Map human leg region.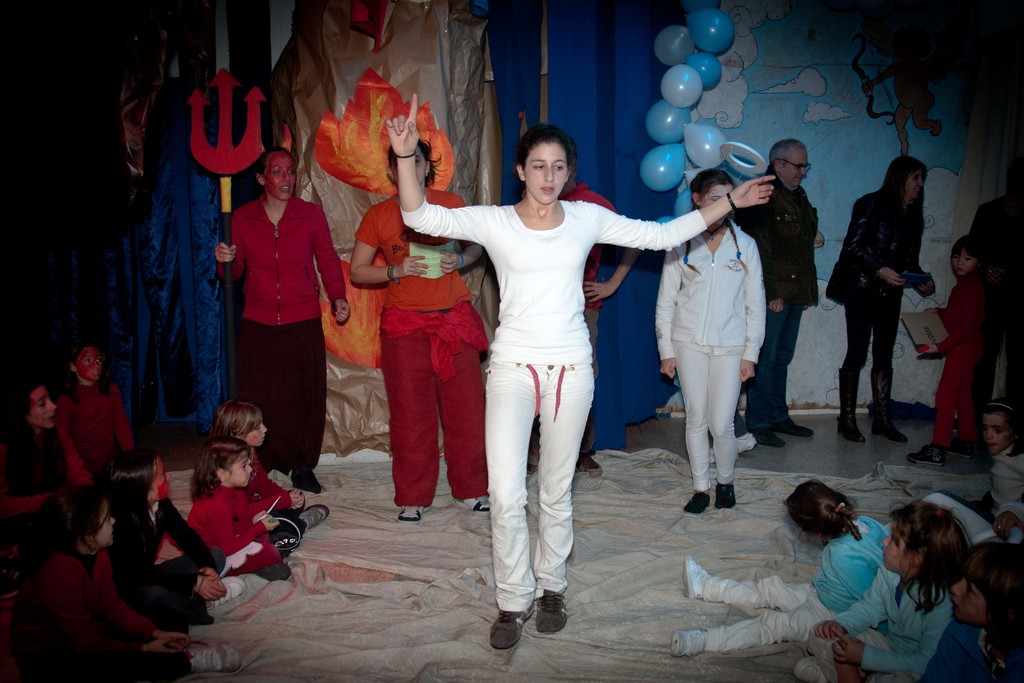
Mapped to bbox=(846, 285, 861, 450).
